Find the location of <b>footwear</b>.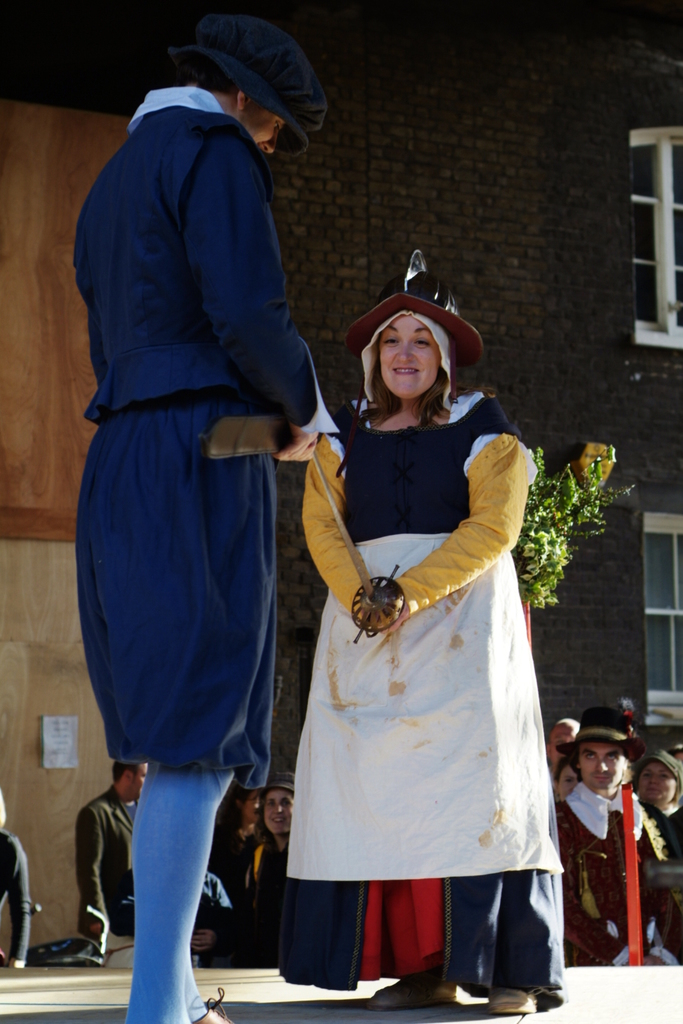
Location: 199/985/236/1023.
